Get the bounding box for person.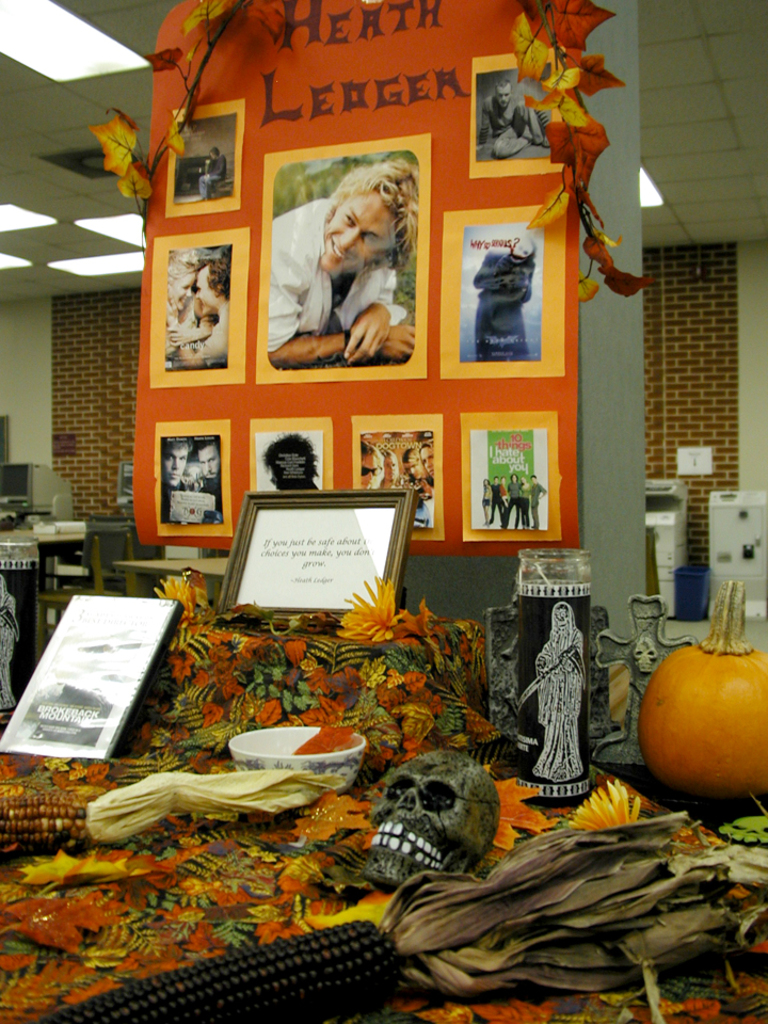
(x1=159, y1=247, x2=210, y2=341).
